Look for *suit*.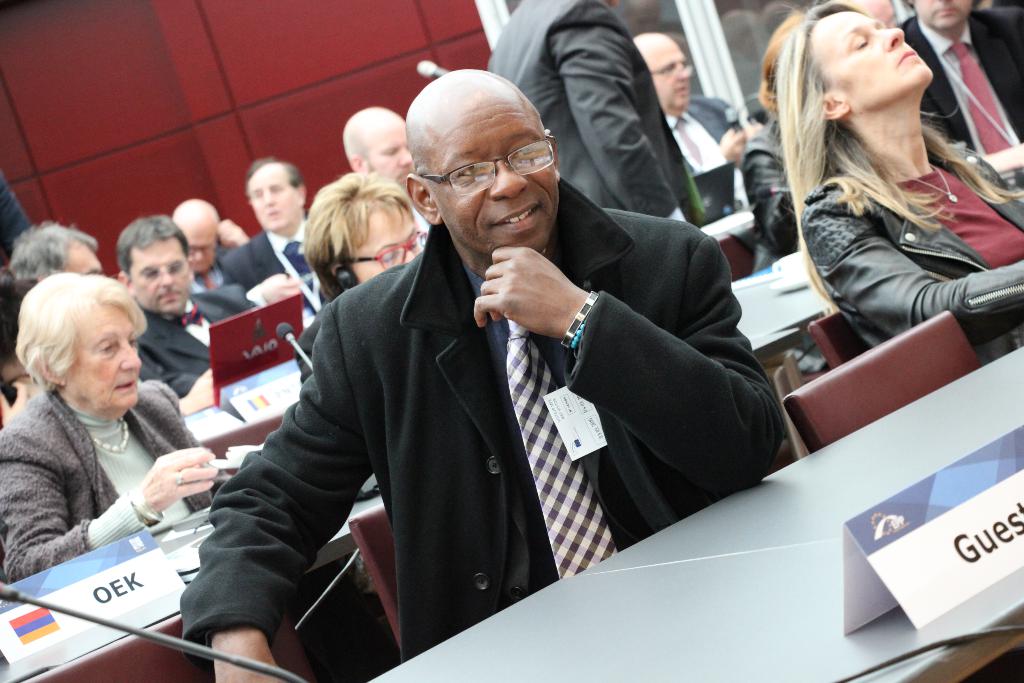
Found: bbox=[484, 0, 698, 234].
